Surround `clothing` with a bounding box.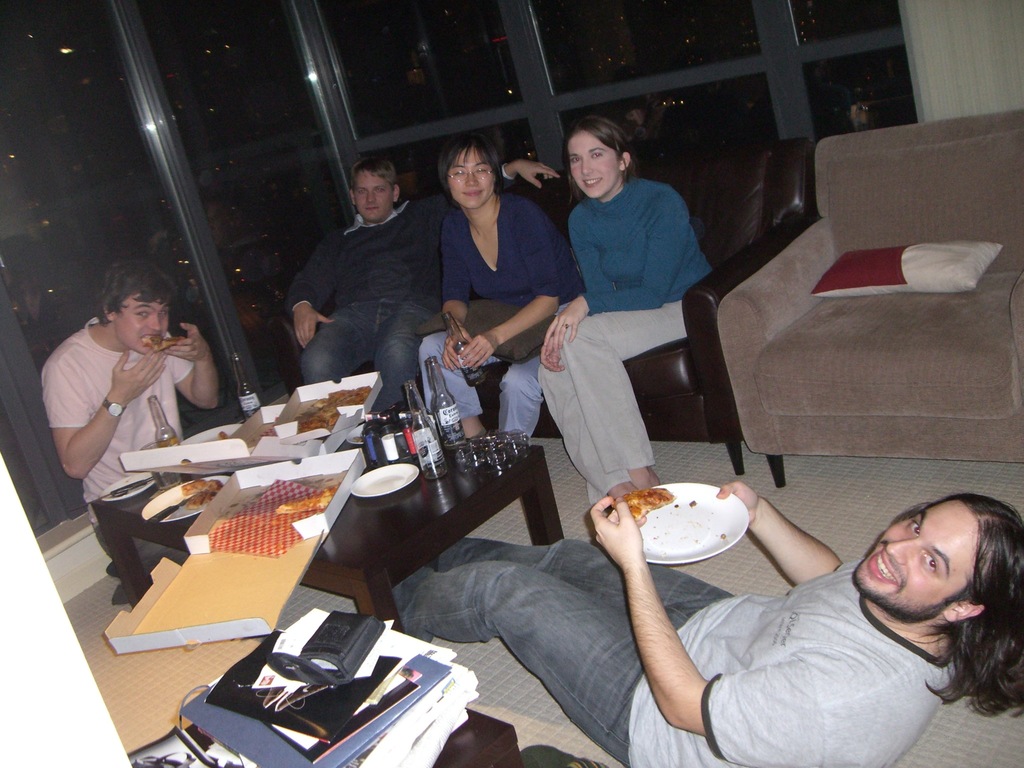
284, 200, 454, 415.
